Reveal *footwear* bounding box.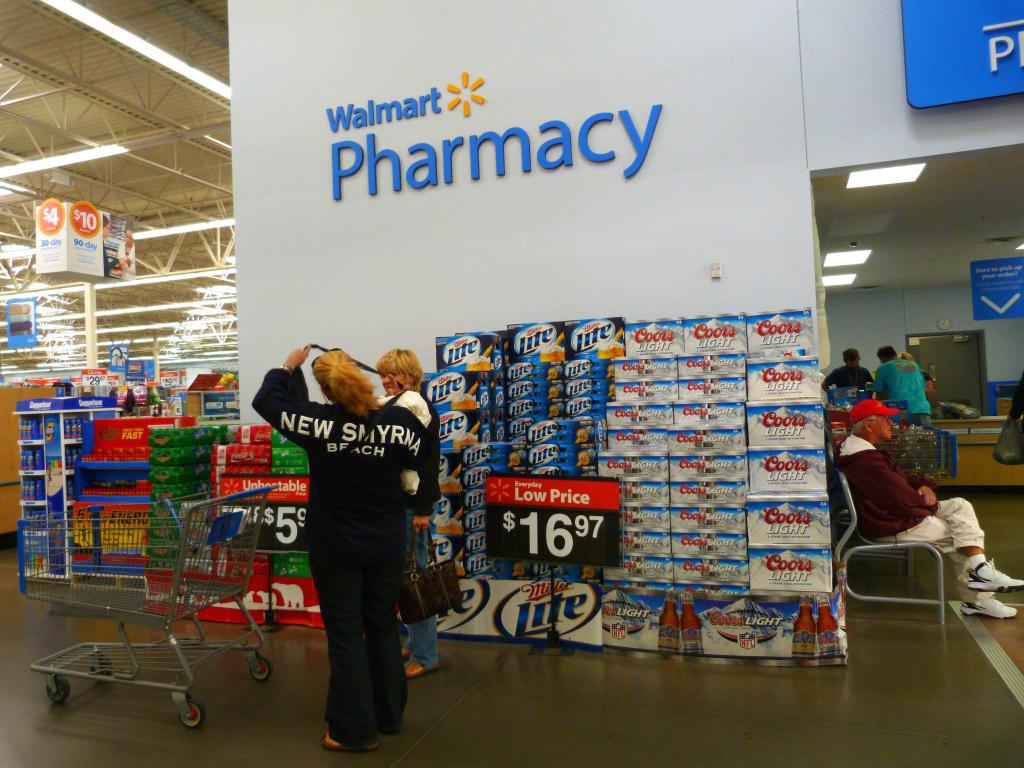
Revealed: [406, 664, 445, 678].
